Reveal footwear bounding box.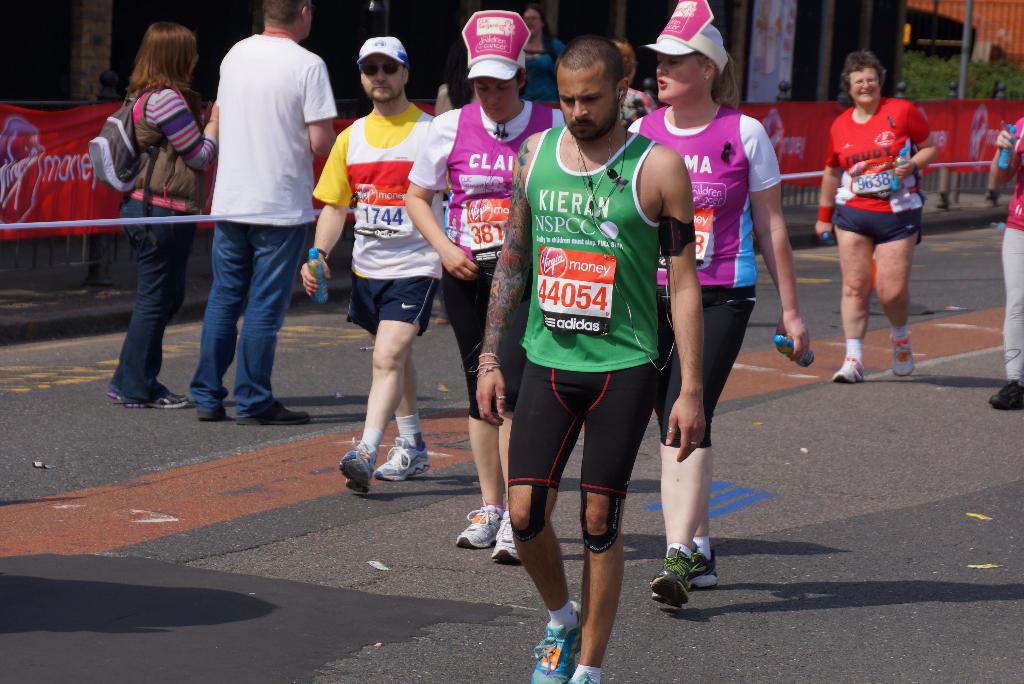
Revealed: (left=373, top=434, right=427, bottom=480).
